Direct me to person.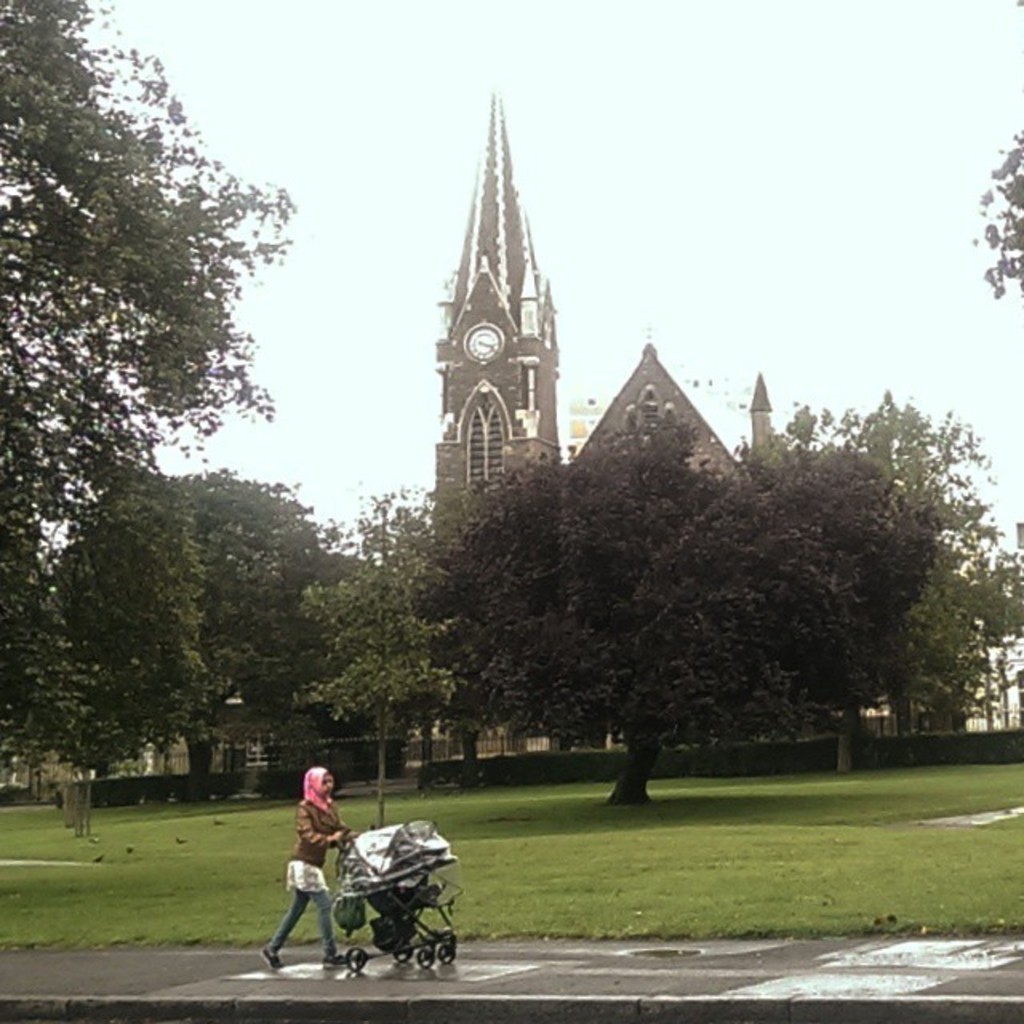
Direction: {"x1": 253, "y1": 762, "x2": 355, "y2": 973}.
